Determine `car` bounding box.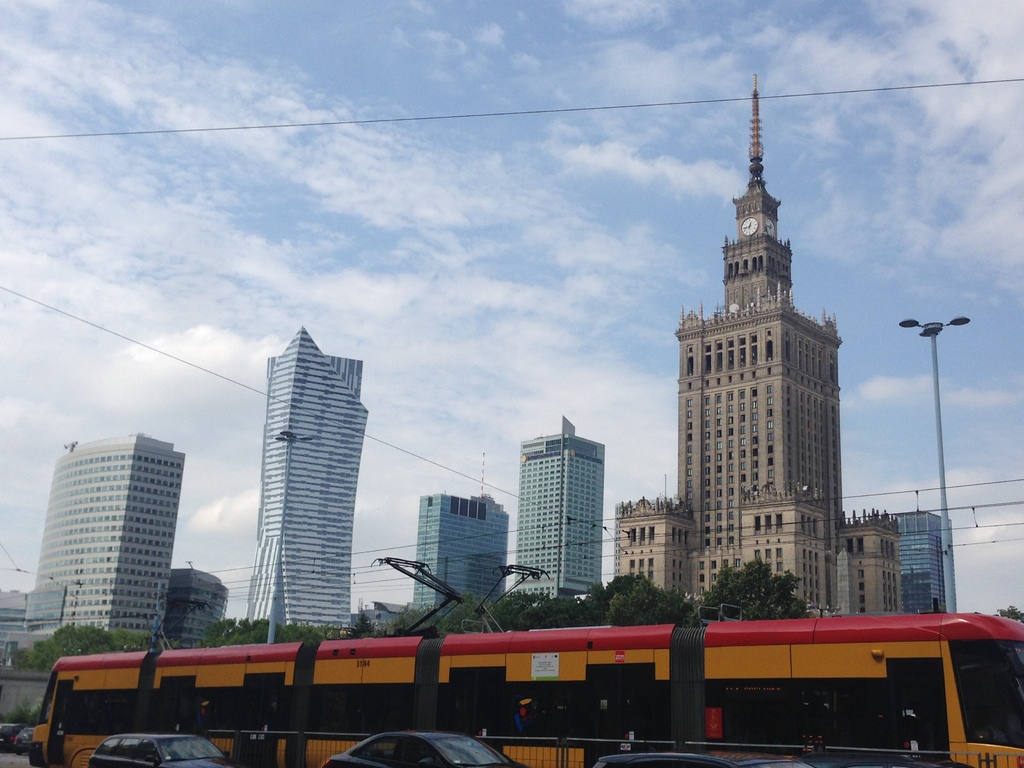
Determined: bbox(592, 751, 804, 767).
